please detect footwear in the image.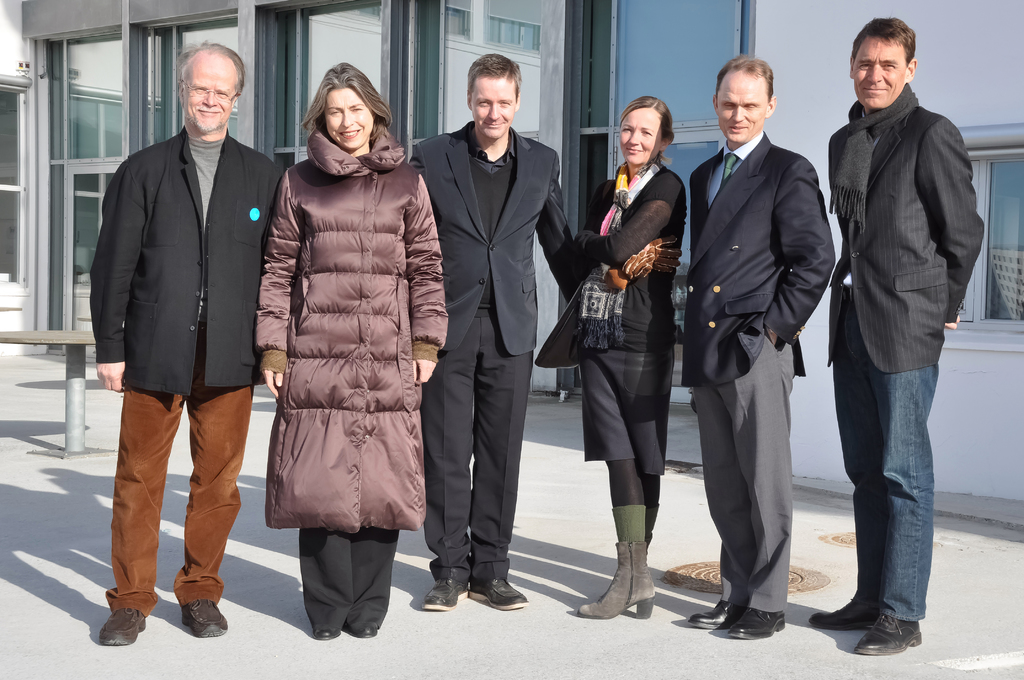
181 599 226 636.
